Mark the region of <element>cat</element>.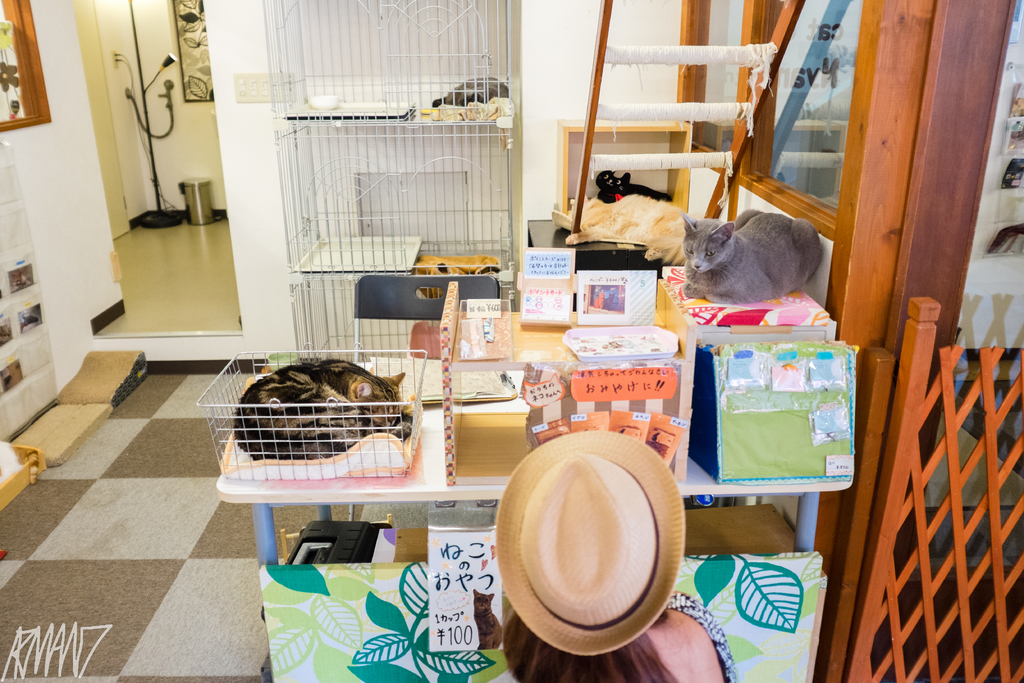
Region: detection(677, 208, 826, 317).
